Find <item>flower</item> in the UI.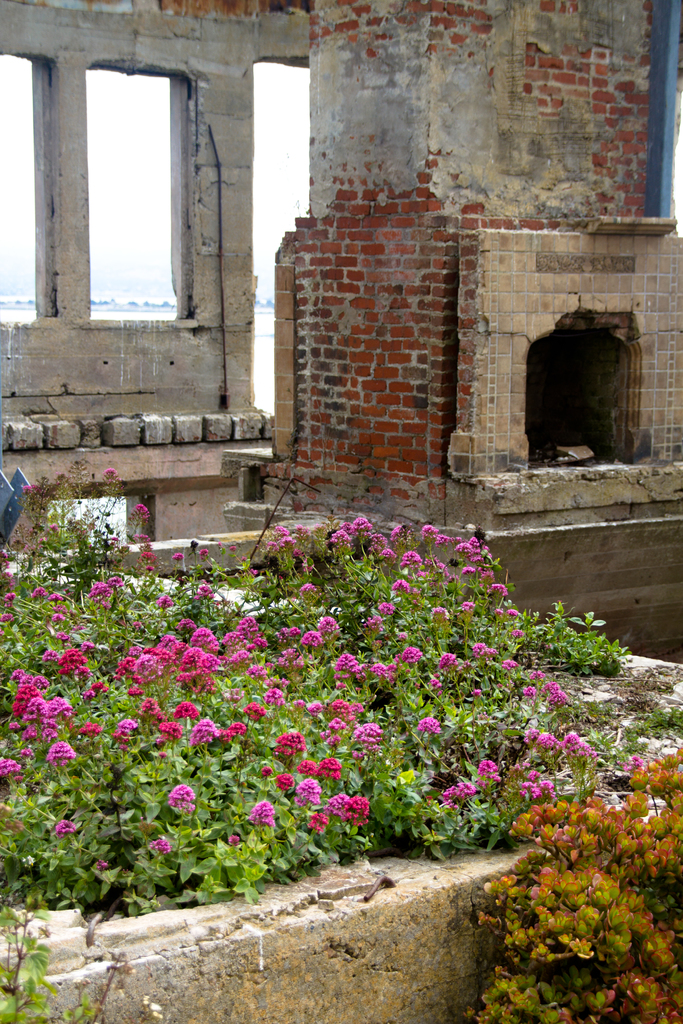
UI element at bbox=(103, 468, 115, 483).
